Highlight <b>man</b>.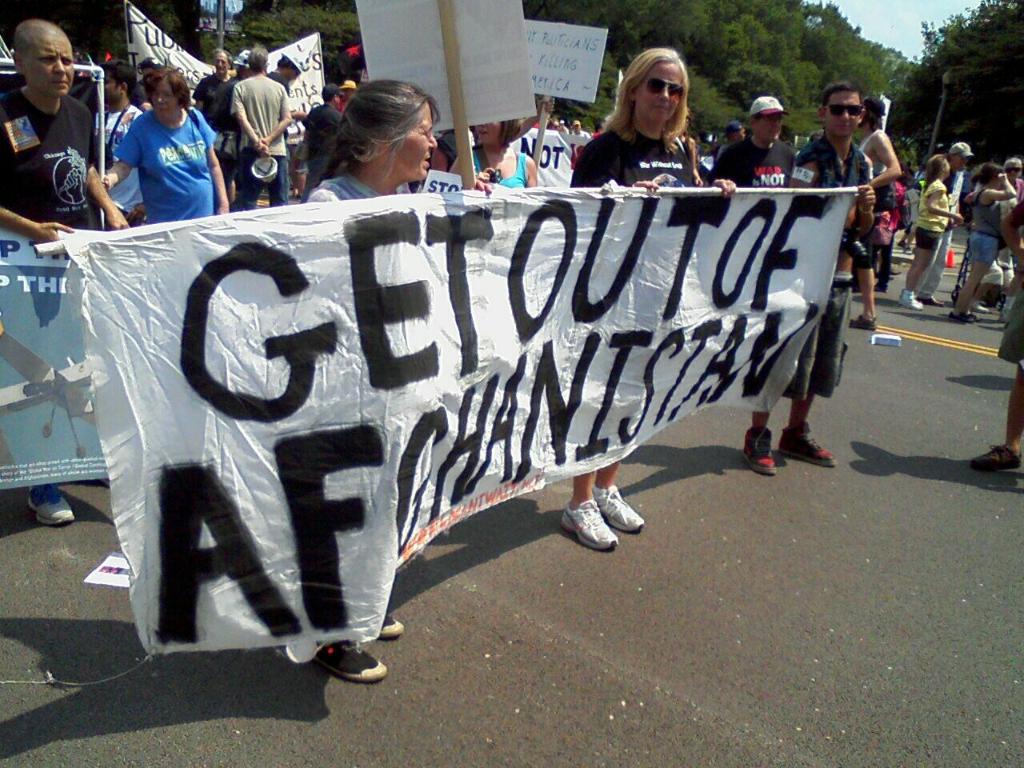
Highlighted region: 972:202:1023:470.
